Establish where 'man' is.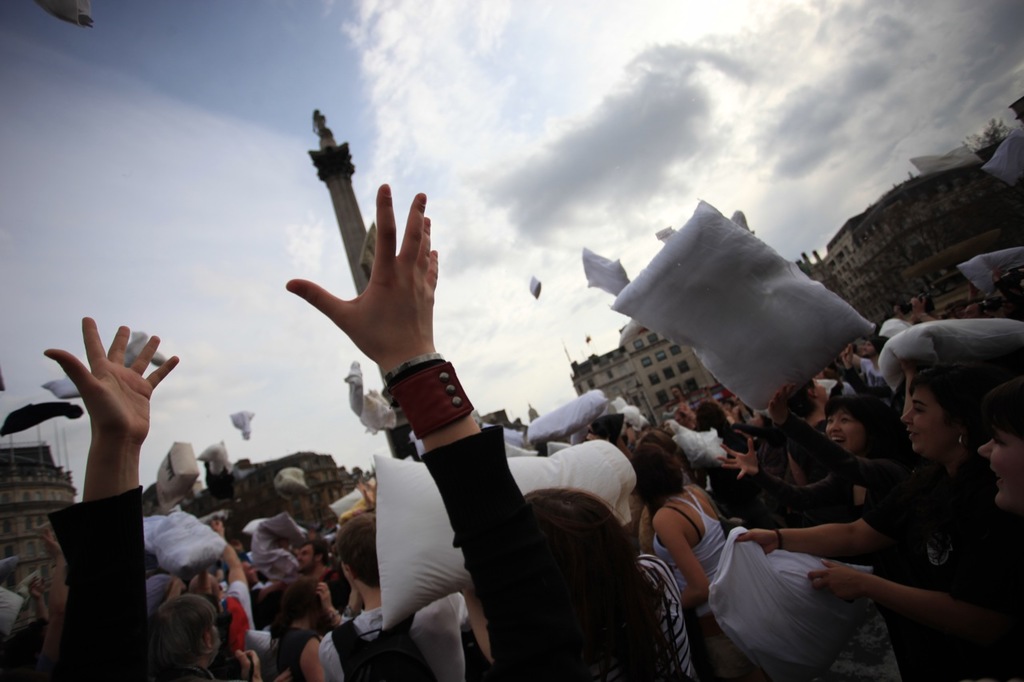
Established at <region>318, 514, 465, 681</region>.
